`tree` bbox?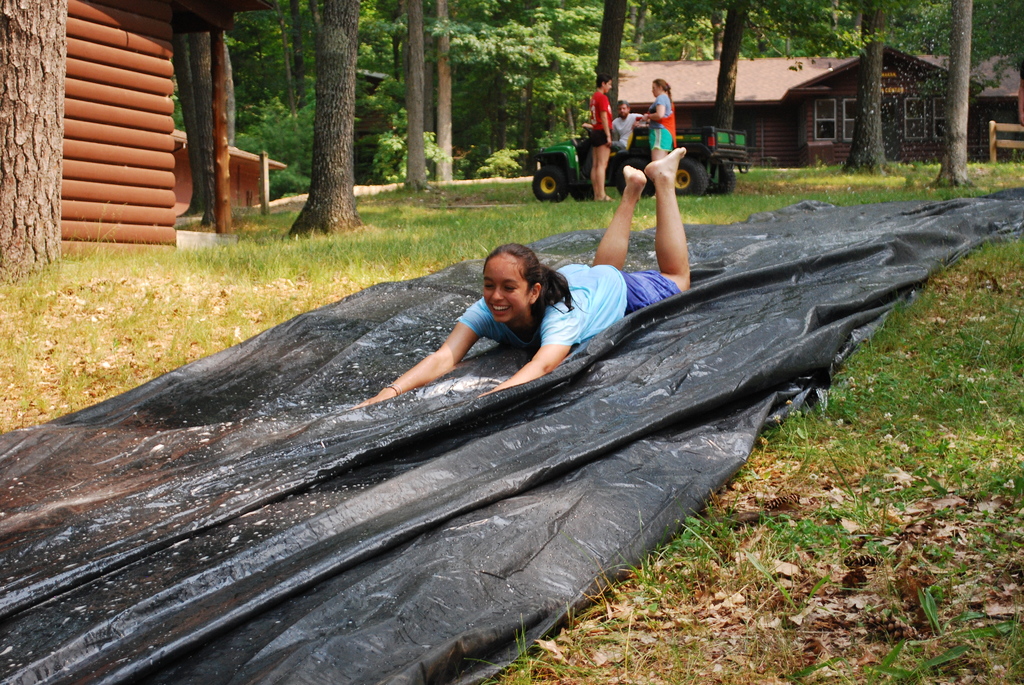
box=[0, 0, 68, 286]
